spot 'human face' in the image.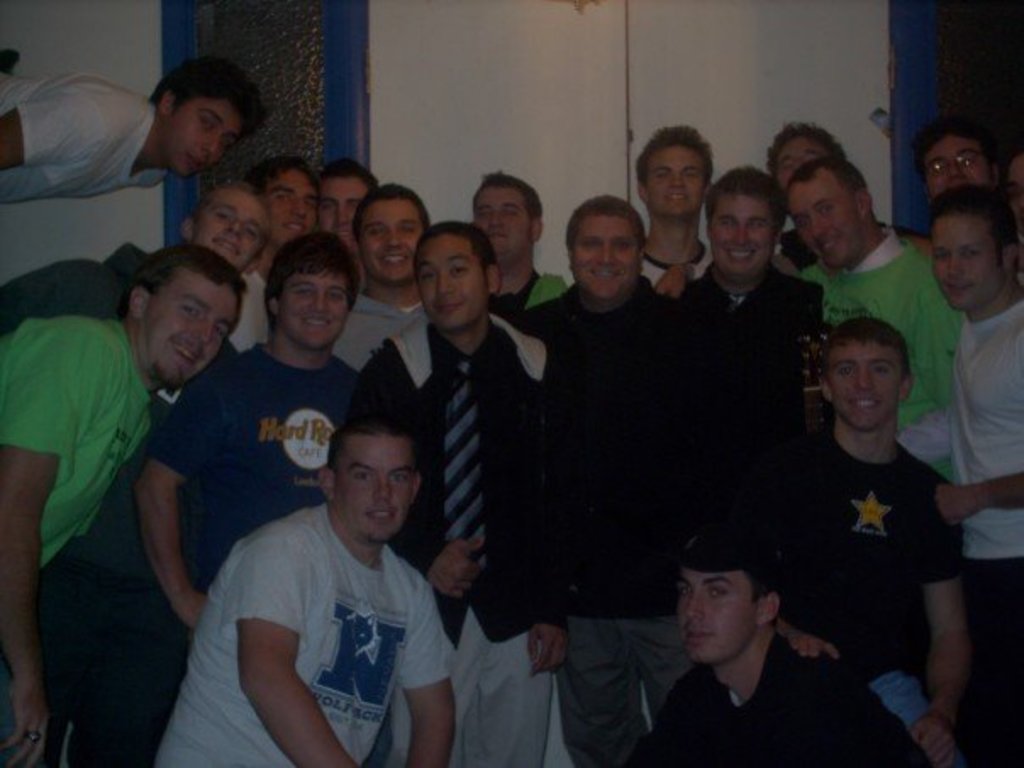
'human face' found at region(678, 566, 761, 666).
